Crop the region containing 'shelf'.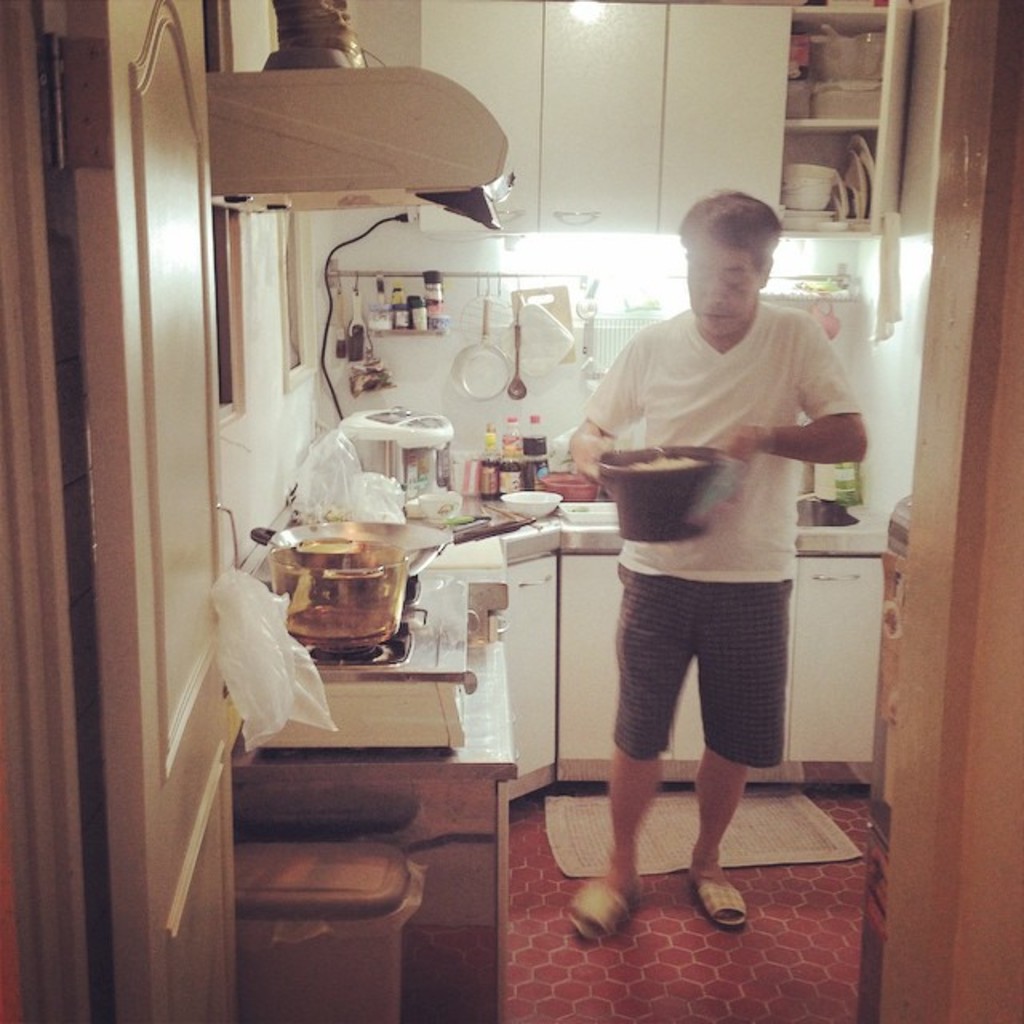
Crop region: bbox=(224, 451, 558, 1022).
